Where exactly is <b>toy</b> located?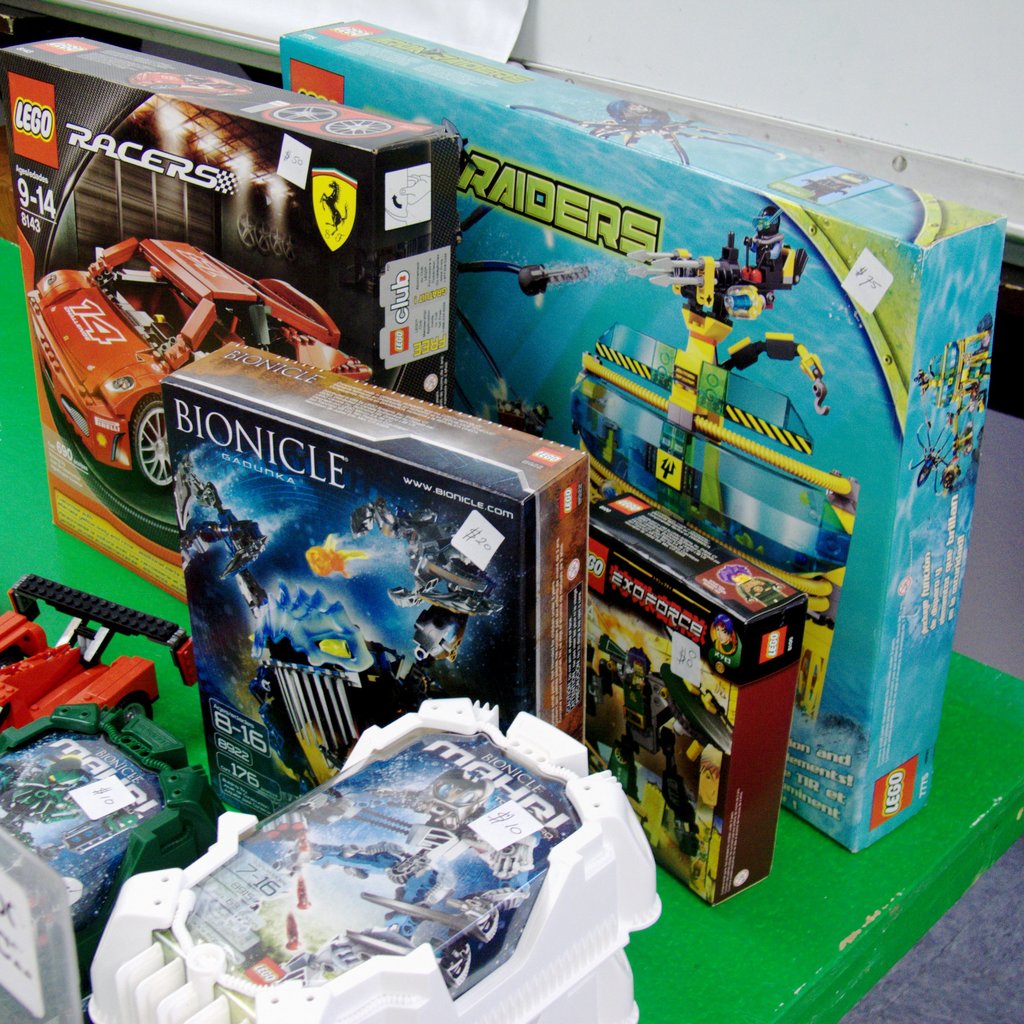
Its bounding box is <region>263, 763, 543, 987</region>.
